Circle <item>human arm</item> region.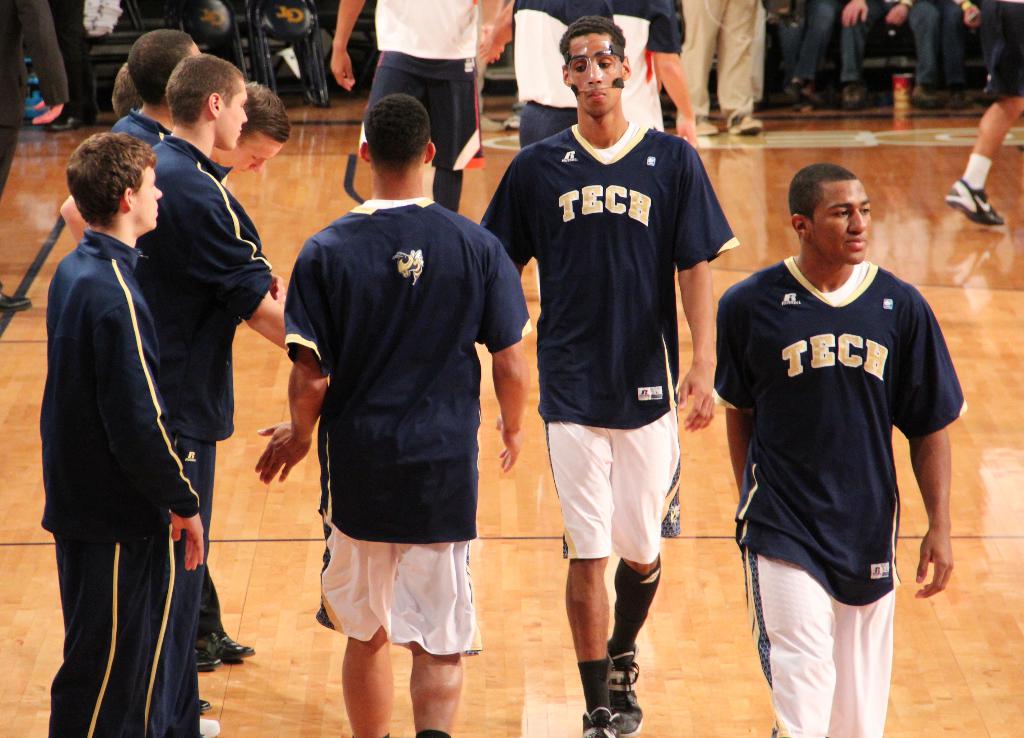
Region: <region>105, 298, 203, 568</region>.
